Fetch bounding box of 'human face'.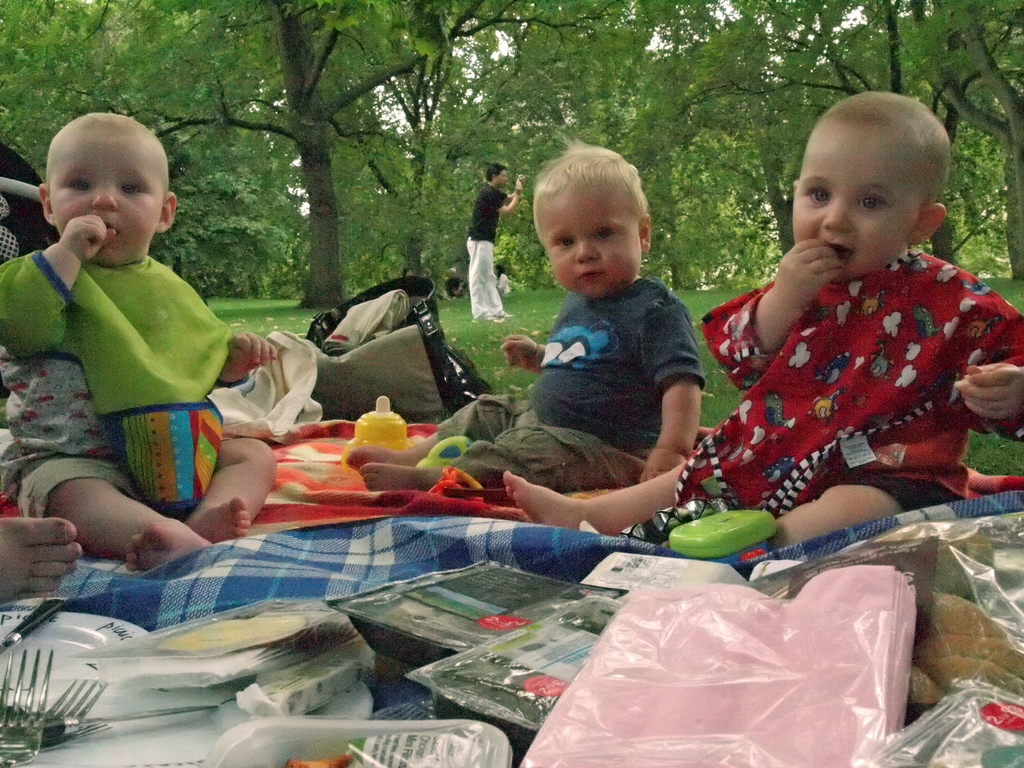
Bbox: region(49, 132, 162, 265).
